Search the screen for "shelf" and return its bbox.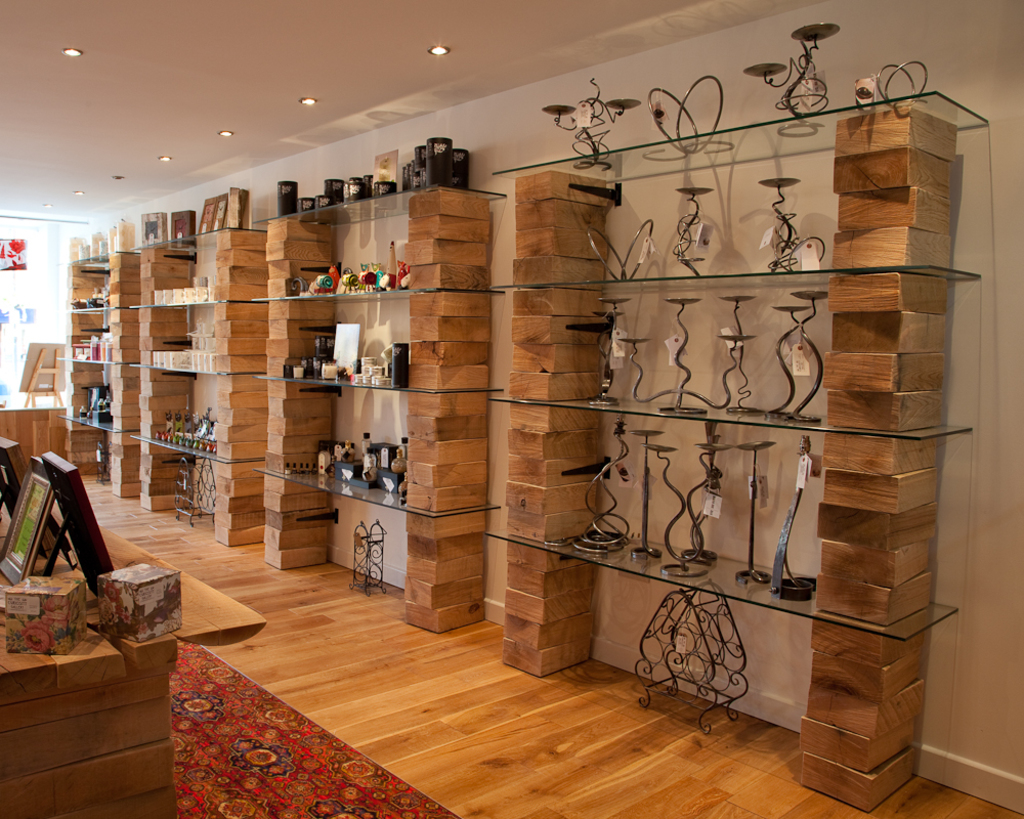
Found: left=59, top=349, right=131, bottom=433.
